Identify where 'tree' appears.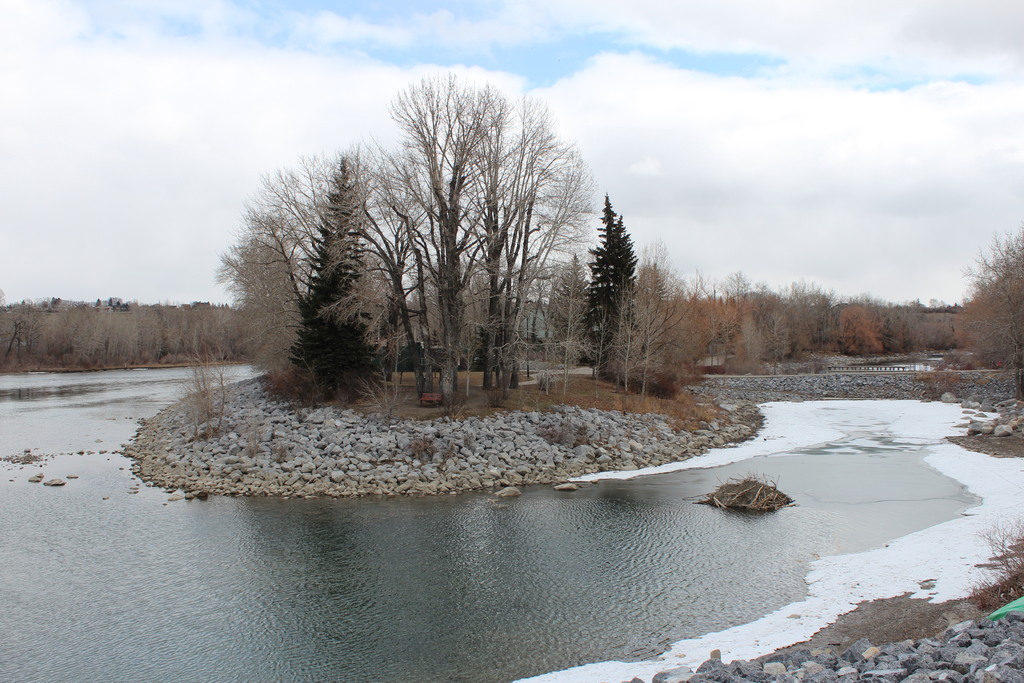
Appears at (x1=957, y1=226, x2=1023, y2=363).
